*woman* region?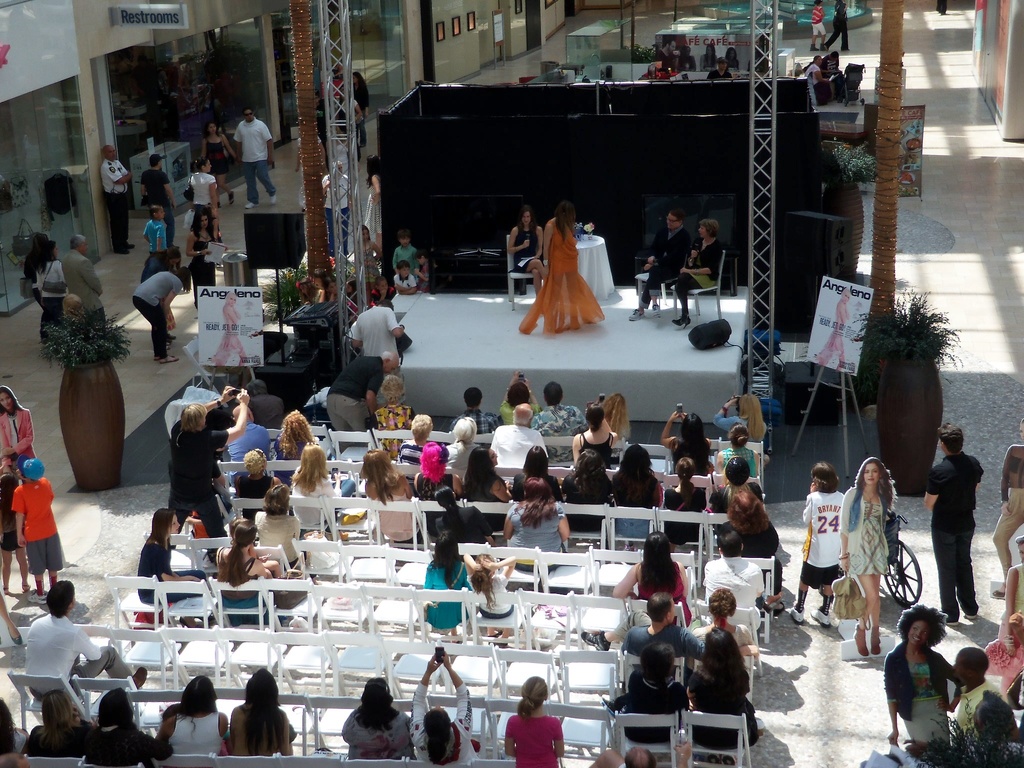
l=288, t=444, r=356, b=529
